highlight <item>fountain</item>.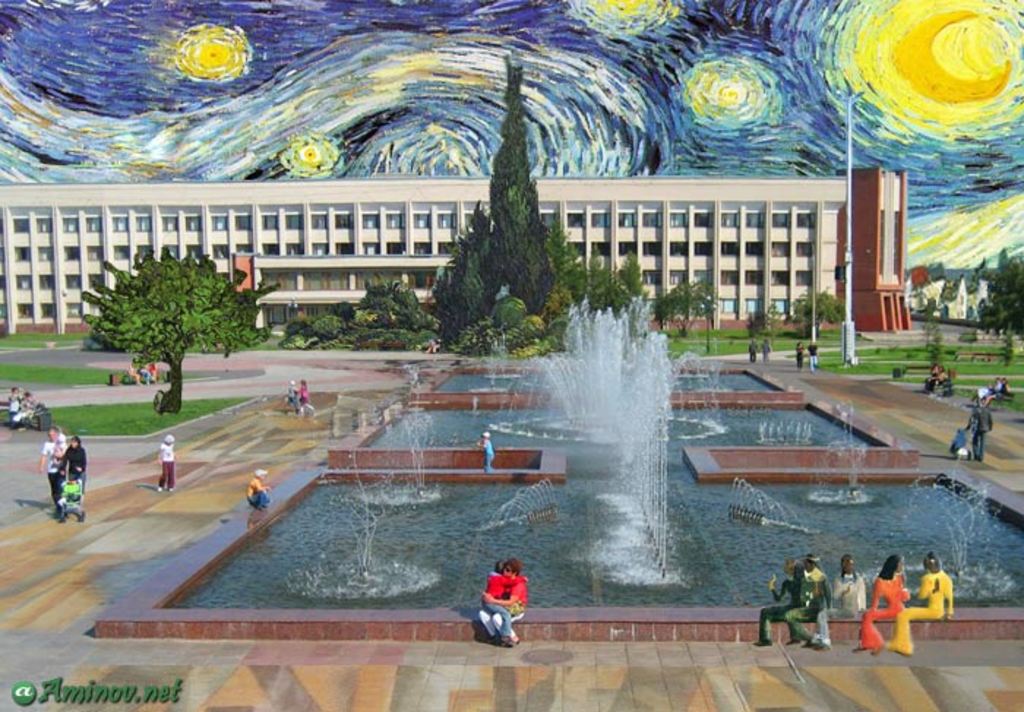
Highlighted region: {"x1": 86, "y1": 291, "x2": 1023, "y2": 649}.
